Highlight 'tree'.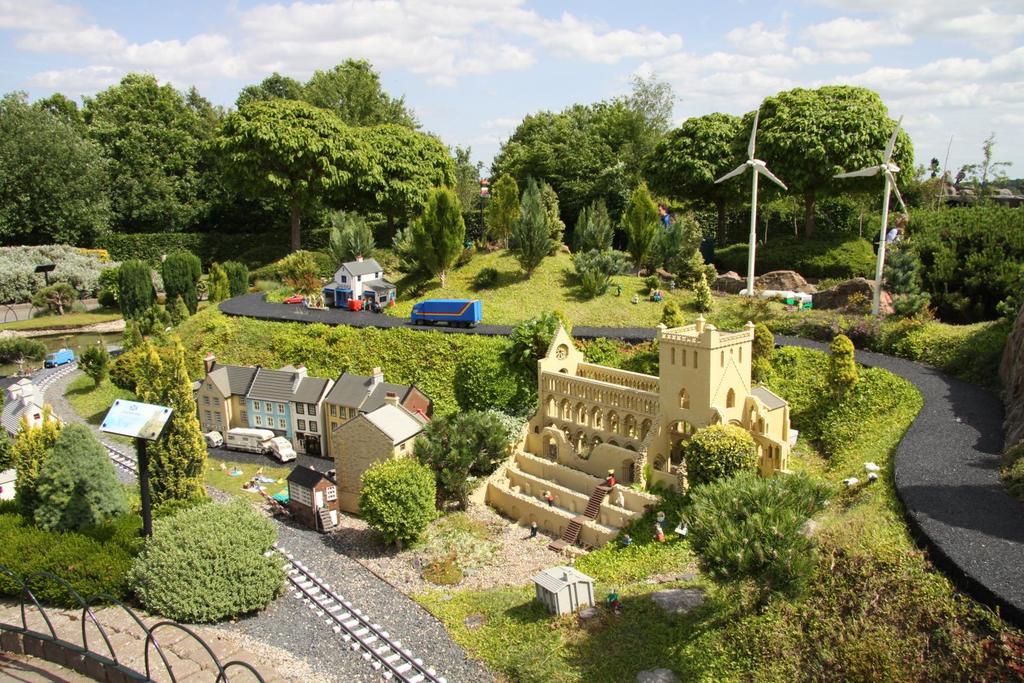
Highlighted region: Rect(7, 394, 104, 550).
